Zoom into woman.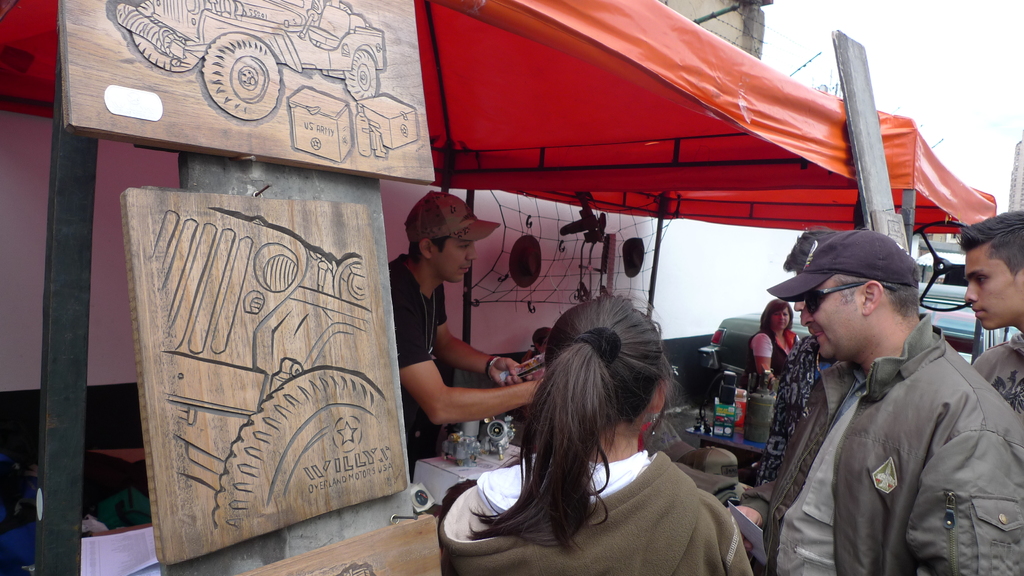
Zoom target: left=747, top=289, right=832, bottom=380.
